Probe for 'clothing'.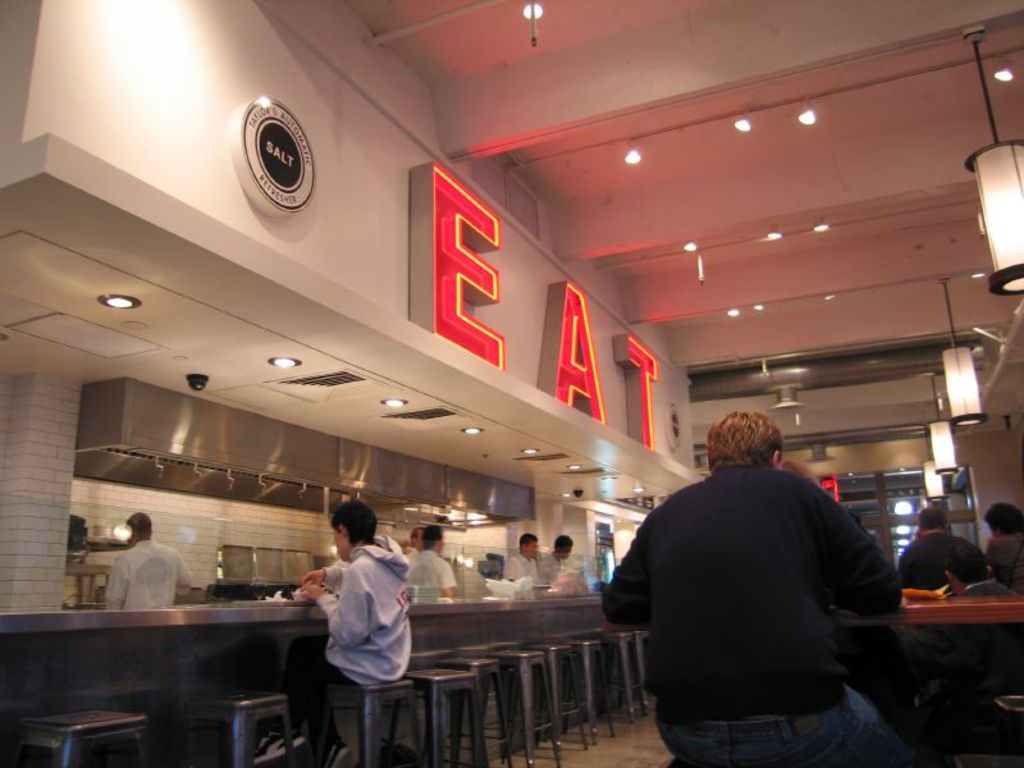
Probe result: <bbox>899, 530, 969, 589</bbox>.
